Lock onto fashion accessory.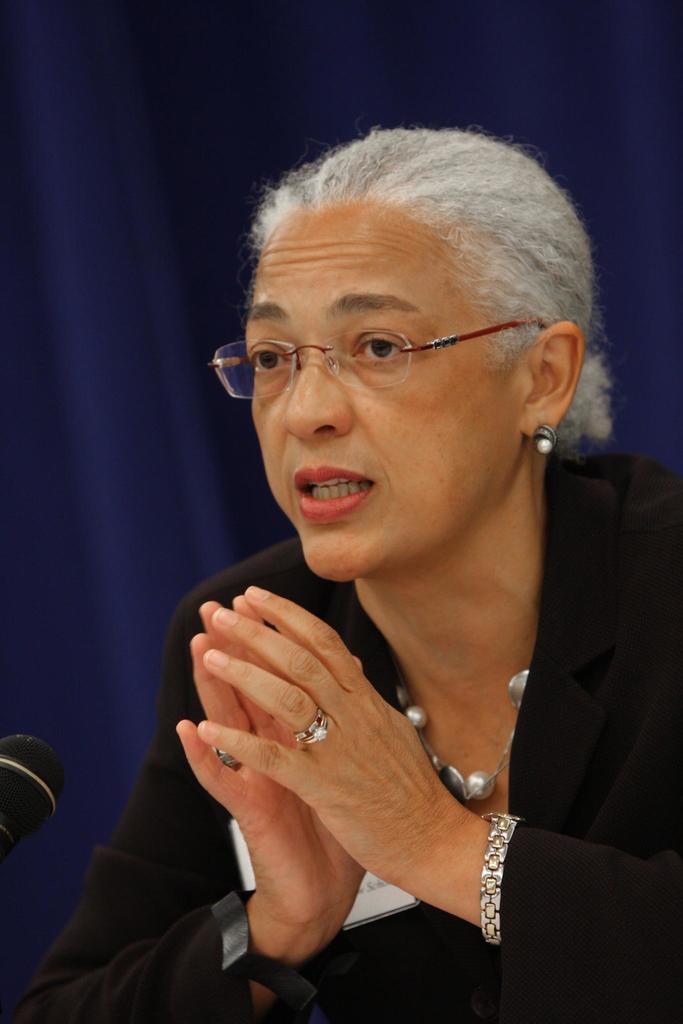
Locked: <bbox>295, 705, 336, 749</bbox>.
